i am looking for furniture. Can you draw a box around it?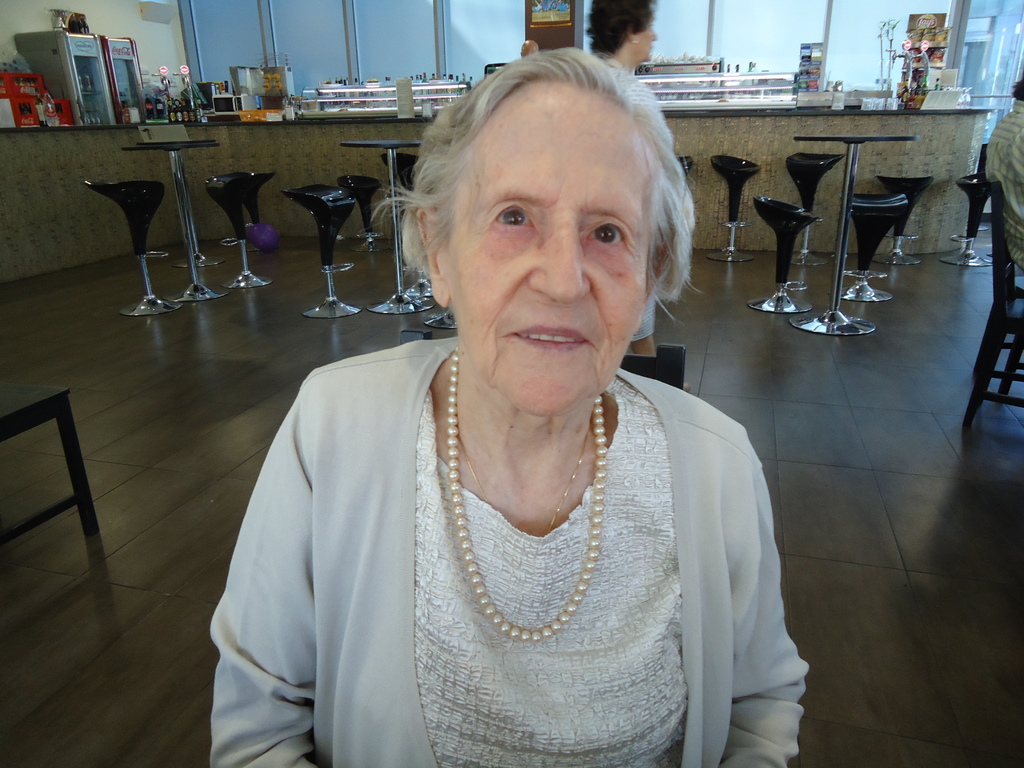
Sure, the bounding box is (left=329, top=175, right=387, bottom=254).
